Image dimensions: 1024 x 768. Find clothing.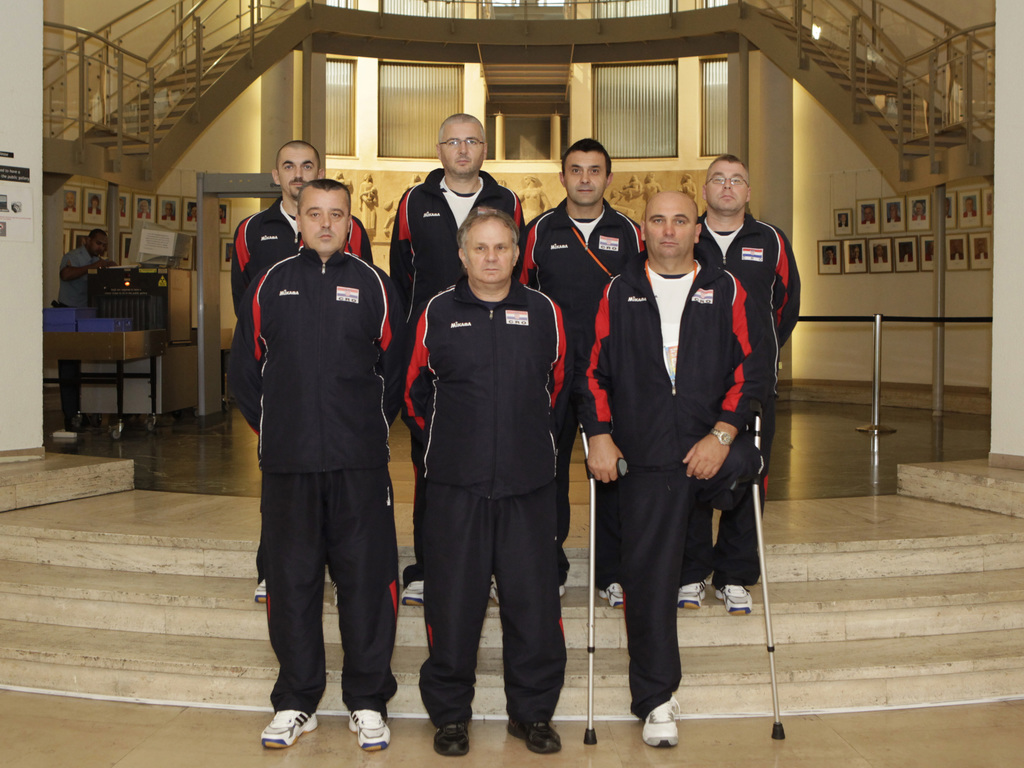
detection(513, 193, 645, 587).
